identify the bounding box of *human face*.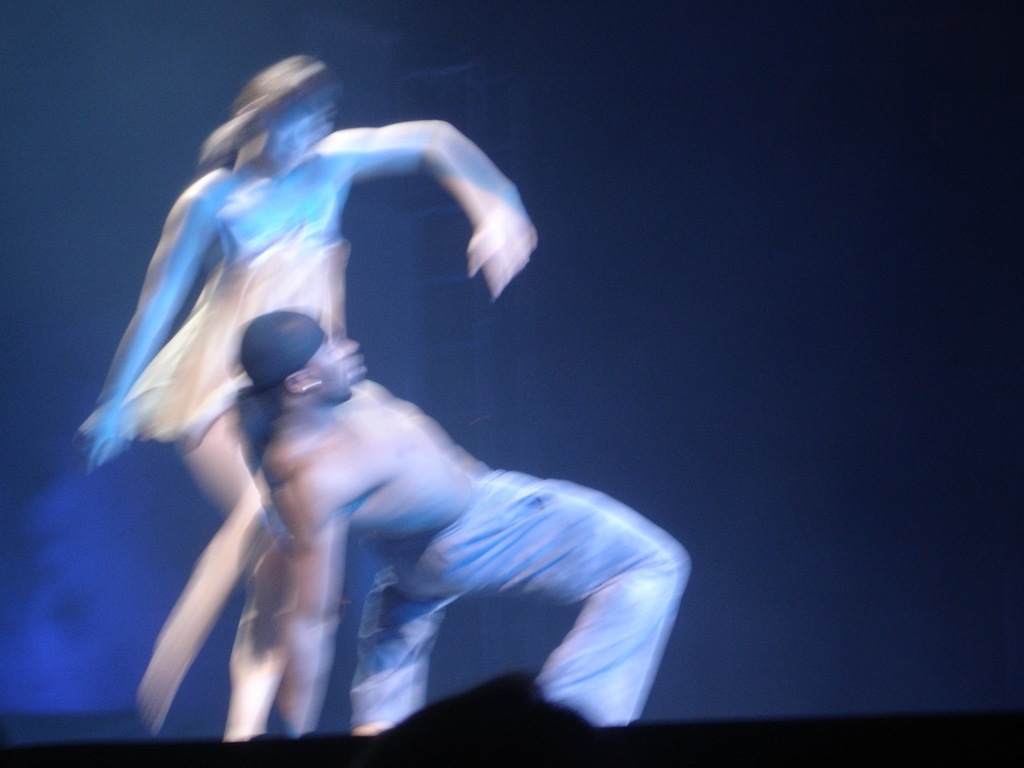
(left=307, top=332, right=365, bottom=400).
